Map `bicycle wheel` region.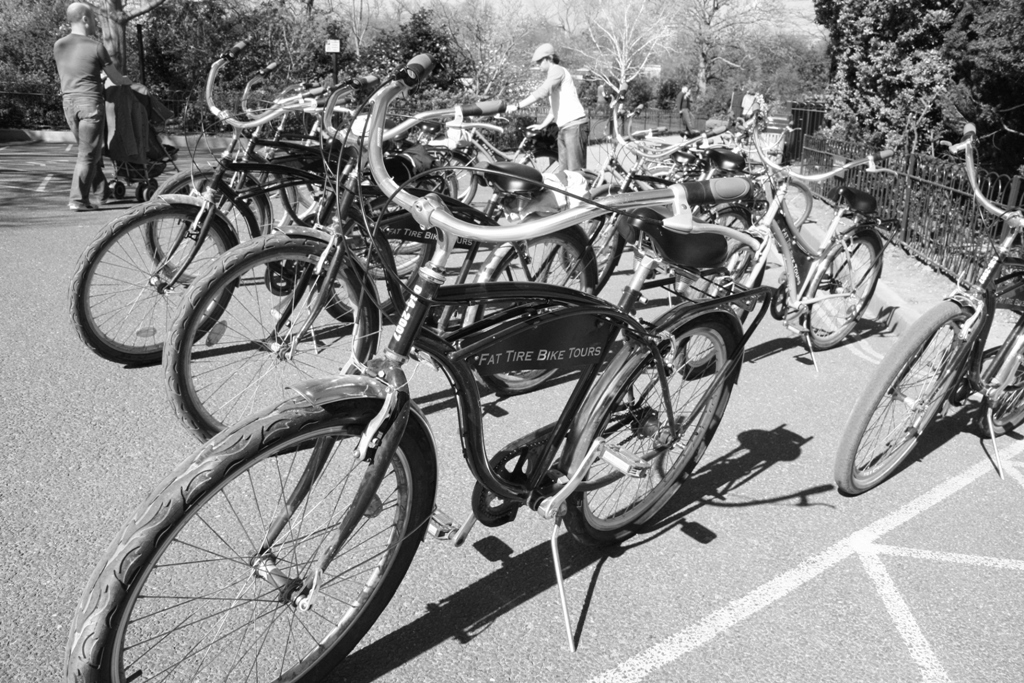
Mapped to 559, 315, 744, 550.
